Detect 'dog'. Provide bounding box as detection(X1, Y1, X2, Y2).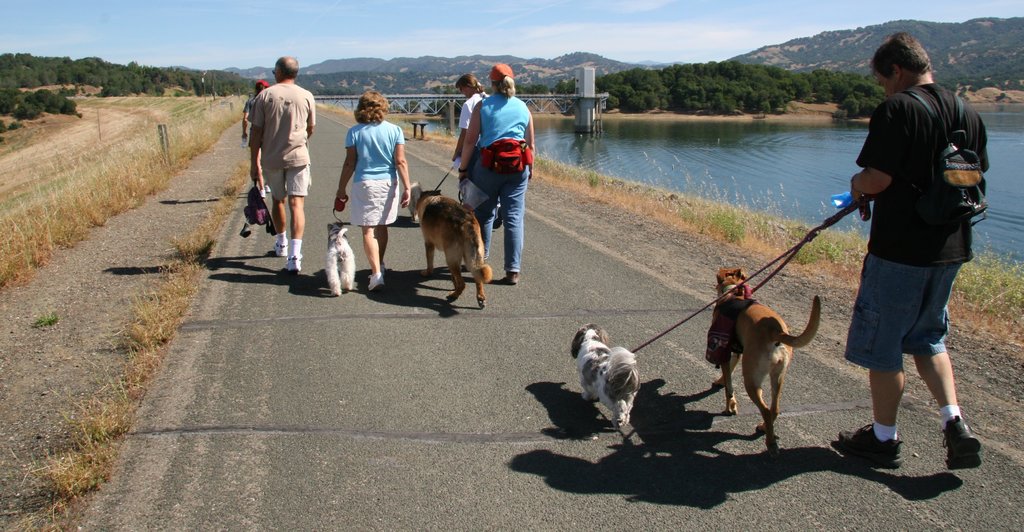
detection(416, 190, 495, 308).
